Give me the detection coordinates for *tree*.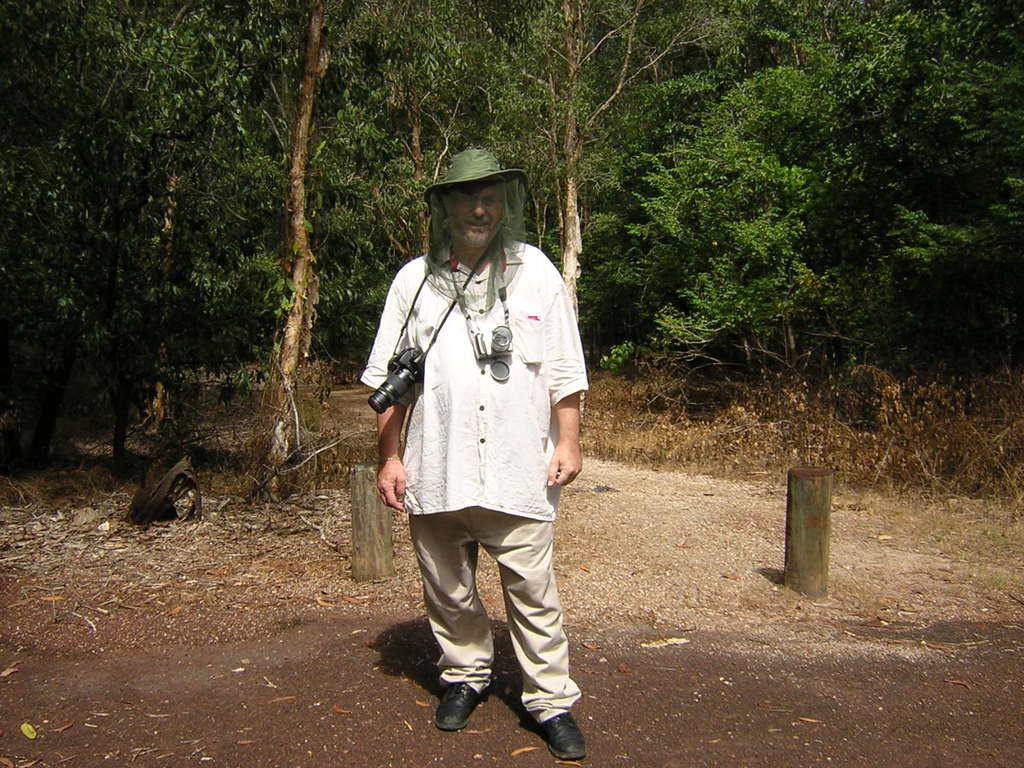
(239,0,328,504).
